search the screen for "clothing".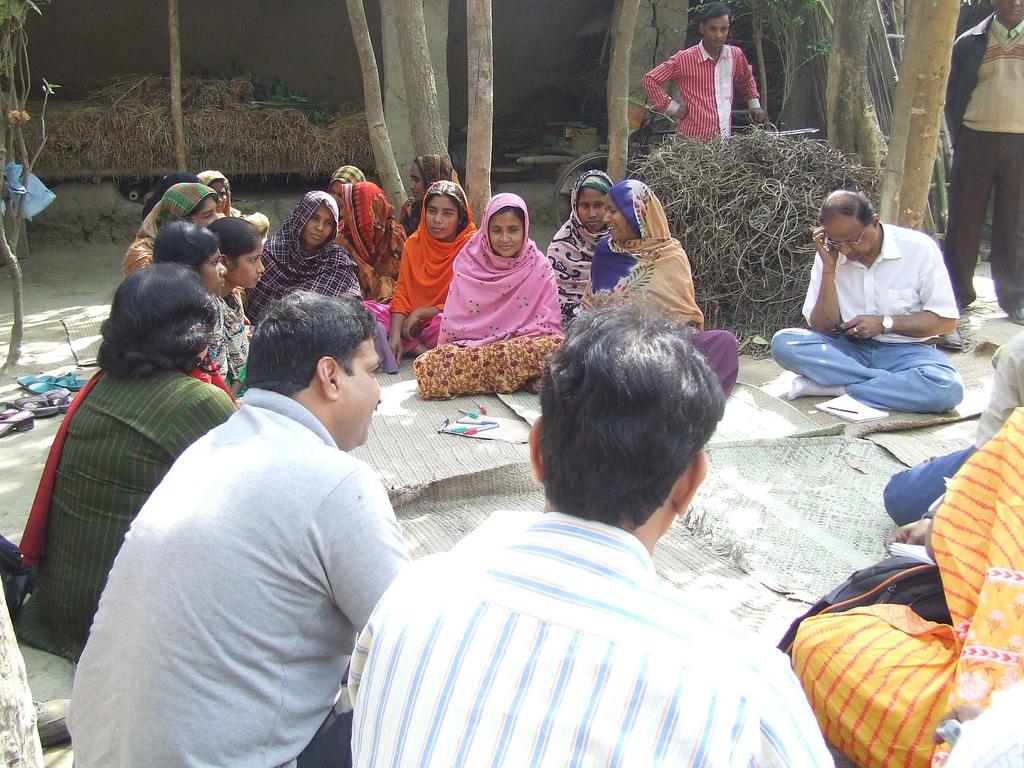
Found at detection(880, 318, 1023, 532).
